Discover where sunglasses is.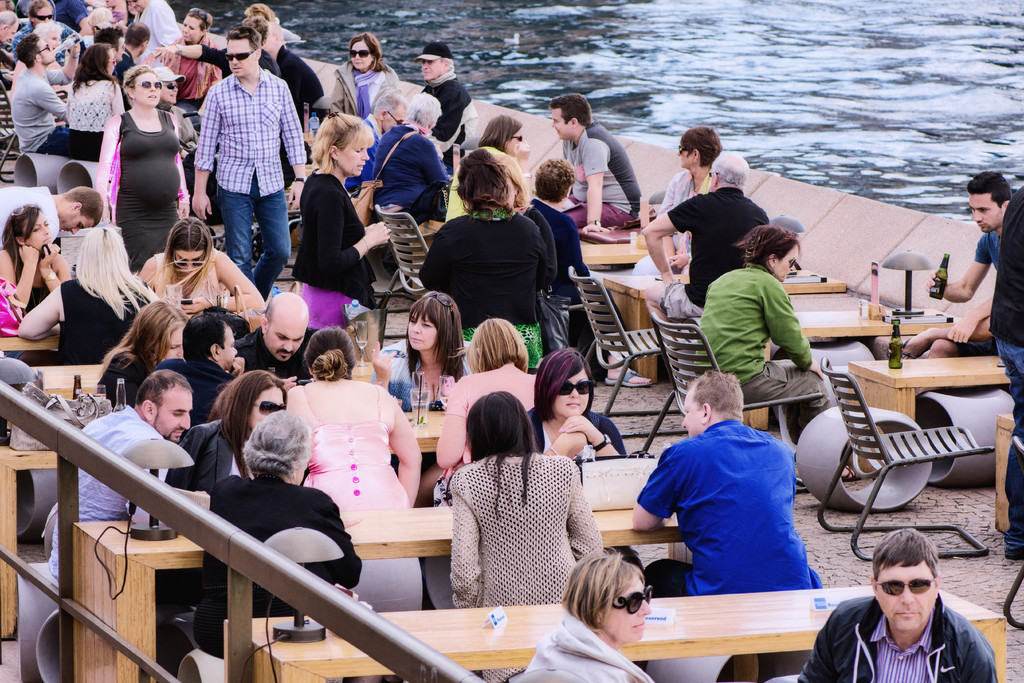
Discovered at bbox=(506, 134, 524, 140).
